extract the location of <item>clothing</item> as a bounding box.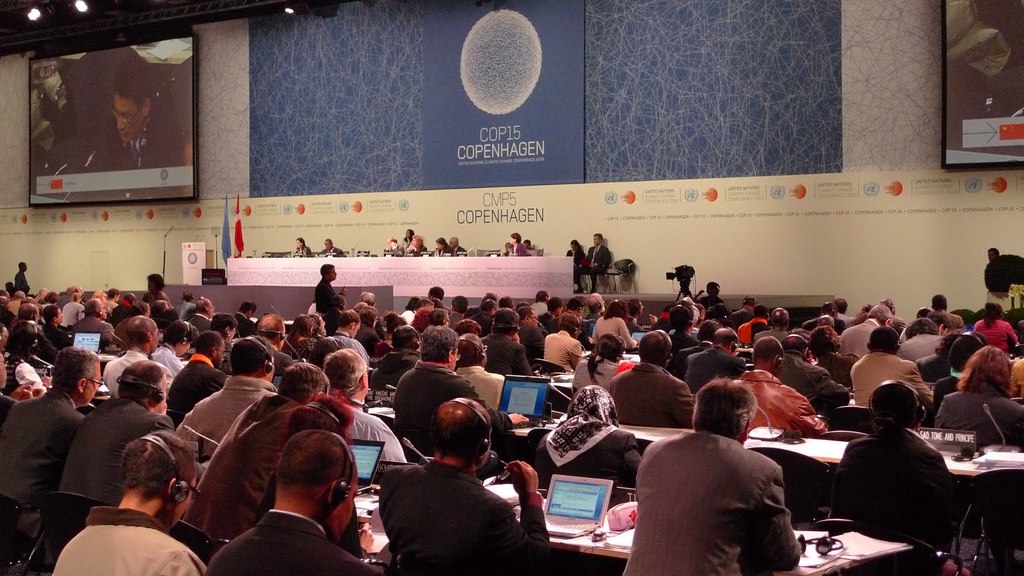
l=585, t=237, r=607, b=275.
